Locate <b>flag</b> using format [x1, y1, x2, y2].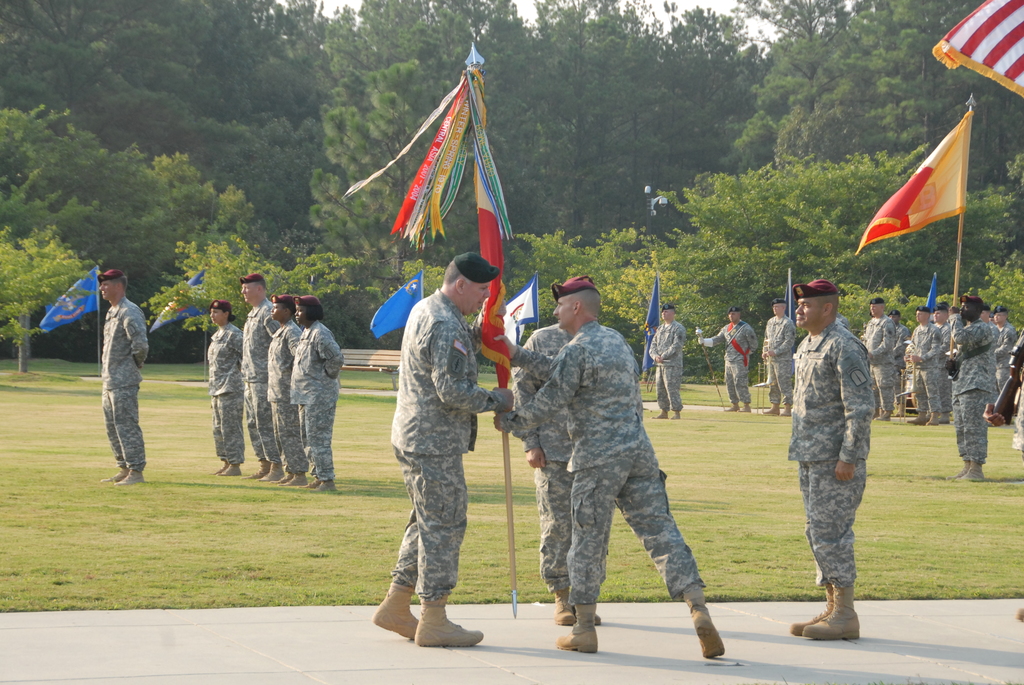
[861, 106, 986, 280].
